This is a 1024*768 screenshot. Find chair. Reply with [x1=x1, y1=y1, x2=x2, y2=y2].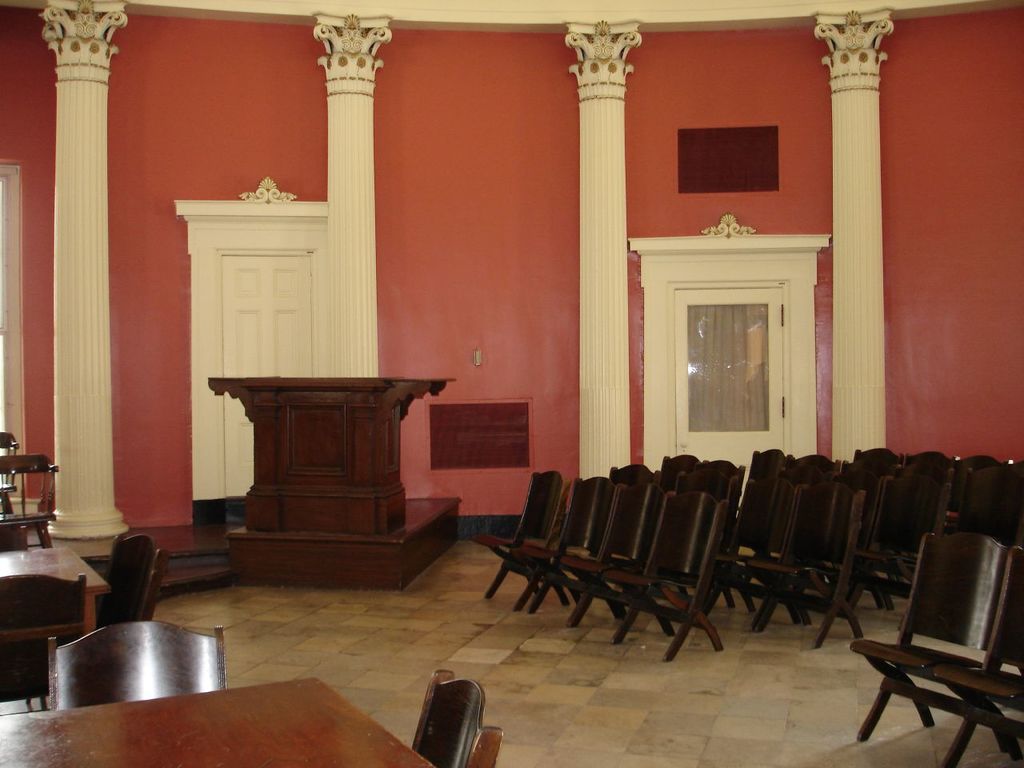
[x1=551, y1=473, x2=748, y2=660].
